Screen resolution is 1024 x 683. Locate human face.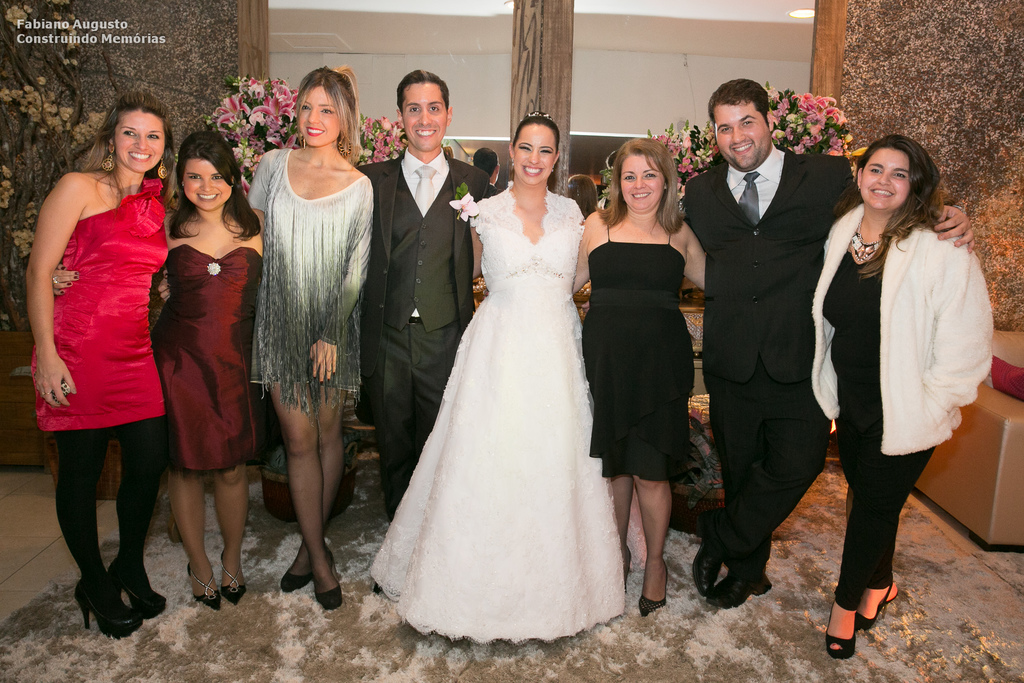
[622,154,665,210].
